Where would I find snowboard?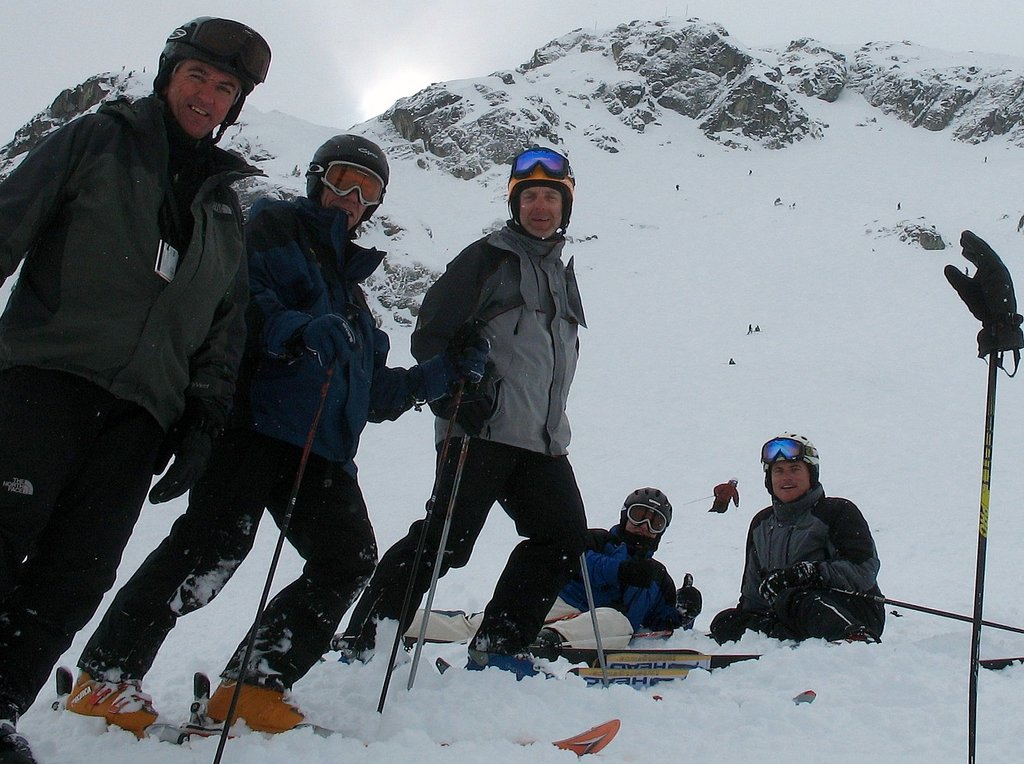
At BBox(126, 685, 637, 763).
